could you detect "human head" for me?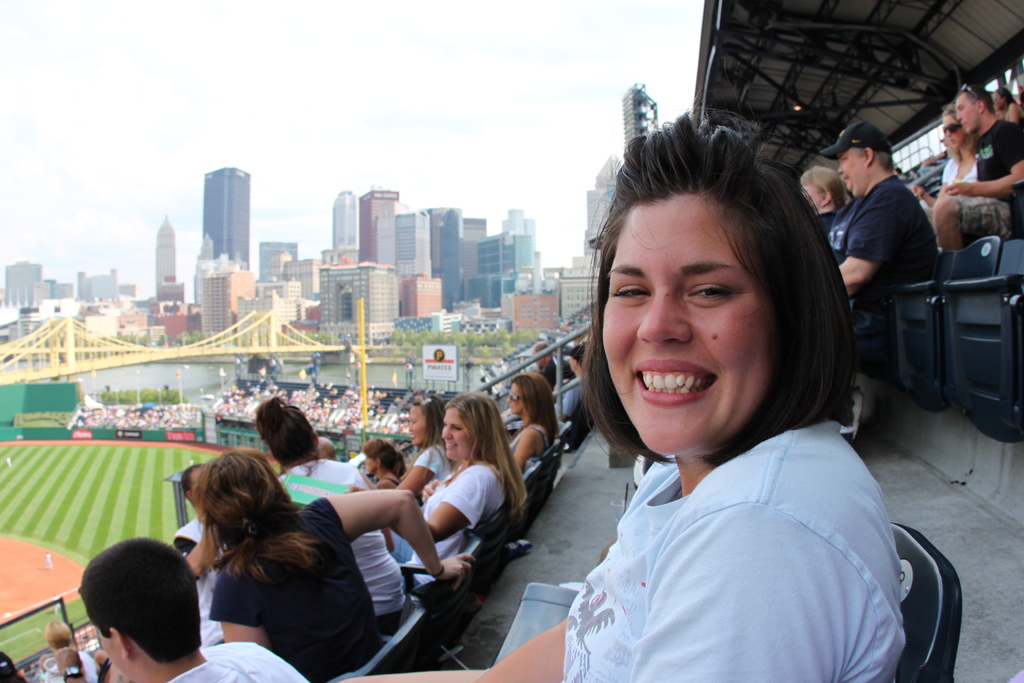
Detection result: (193,448,296,550).
